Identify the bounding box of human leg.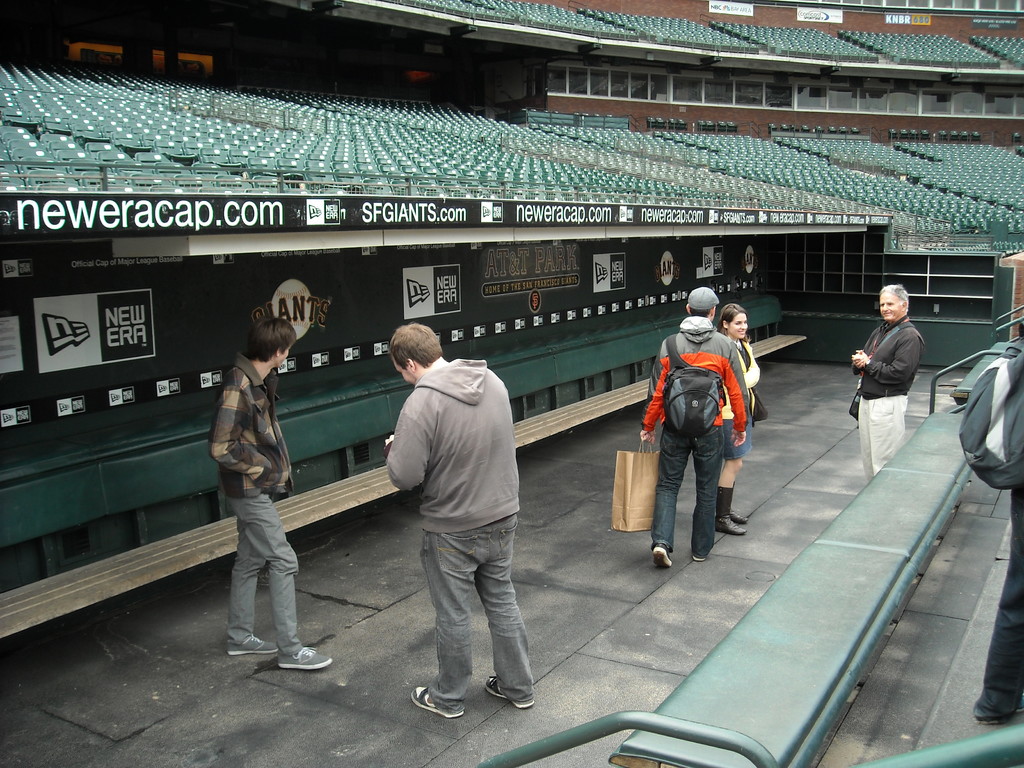
<region>863, 401, 903, 483</region>.
